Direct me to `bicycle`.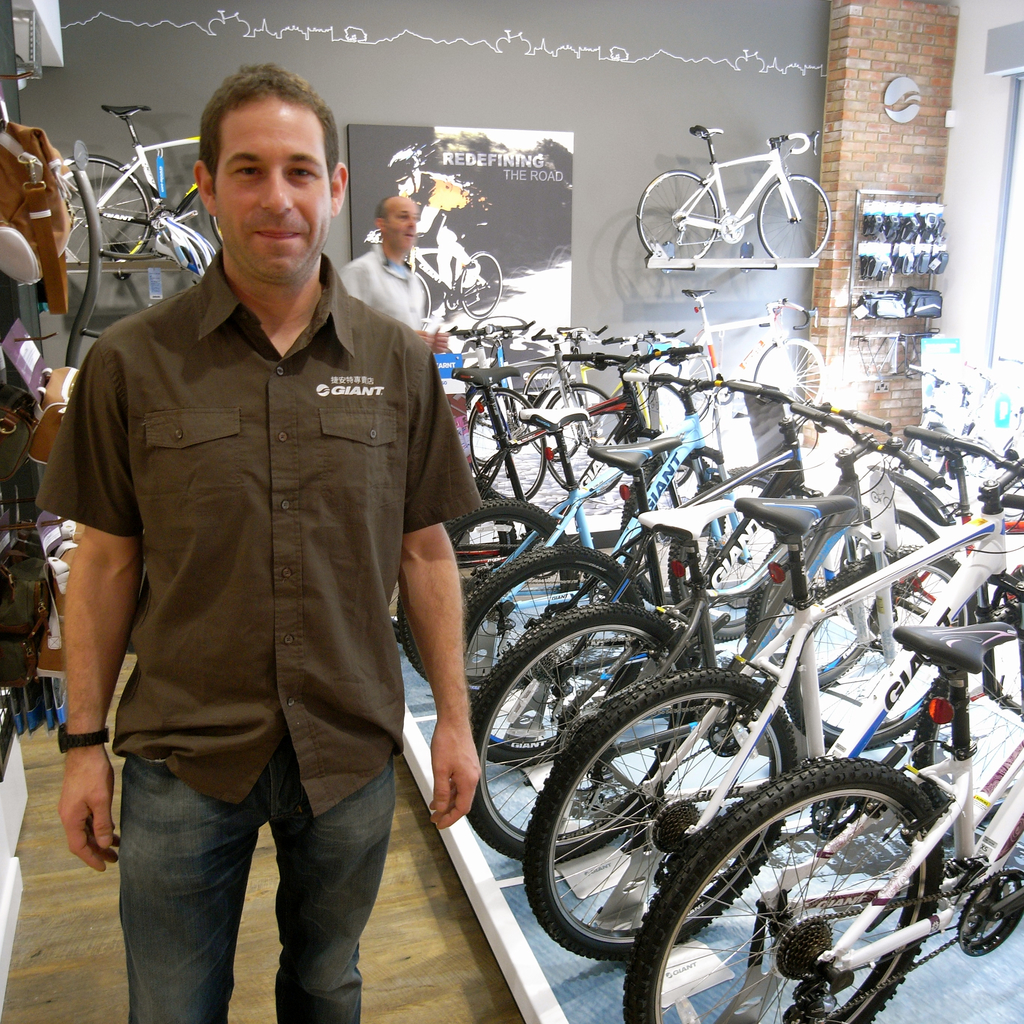
Direction: box(406, 245, 504, 333).
